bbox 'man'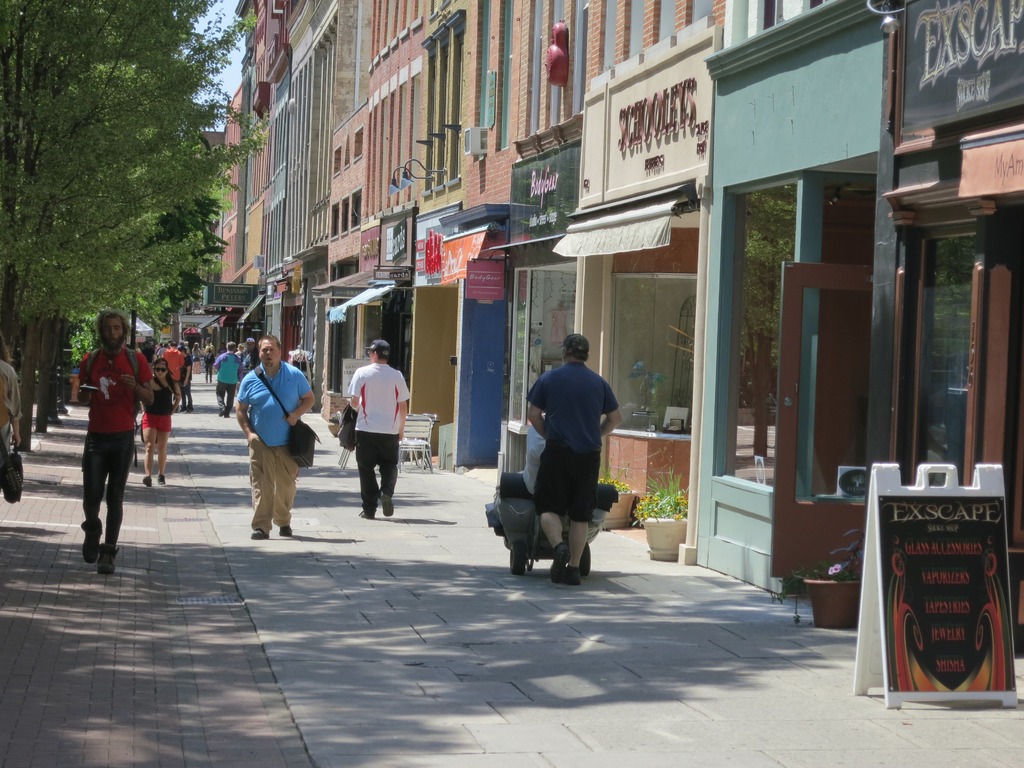
Rect(346, 340, 413, 520)
